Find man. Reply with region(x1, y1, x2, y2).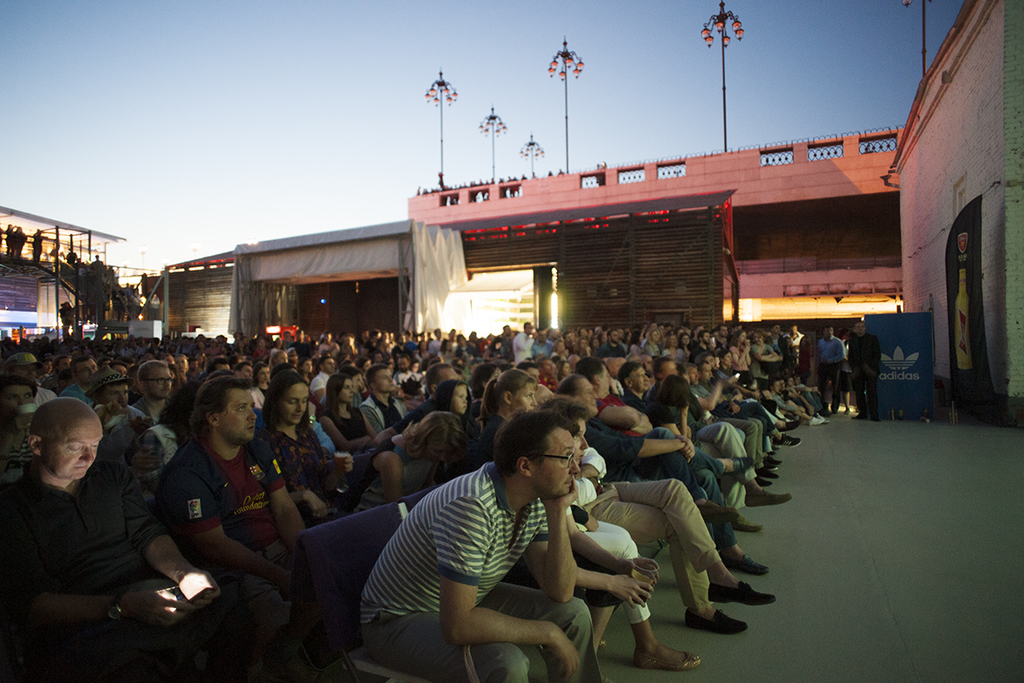
region(844, 319, 882, 421).
